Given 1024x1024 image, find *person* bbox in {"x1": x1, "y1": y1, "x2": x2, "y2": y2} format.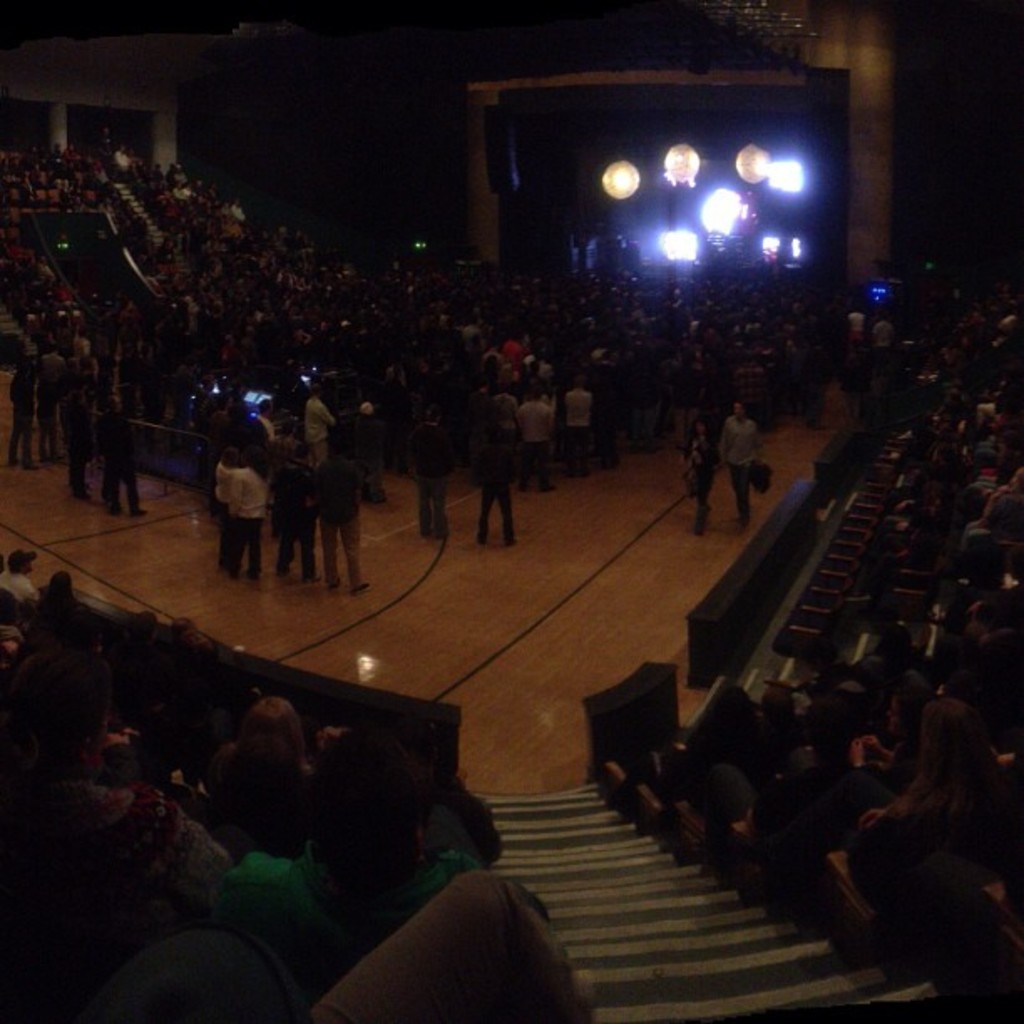
{"x1": 57, "y1": 371, "x2": 85, "y2": 504}.
